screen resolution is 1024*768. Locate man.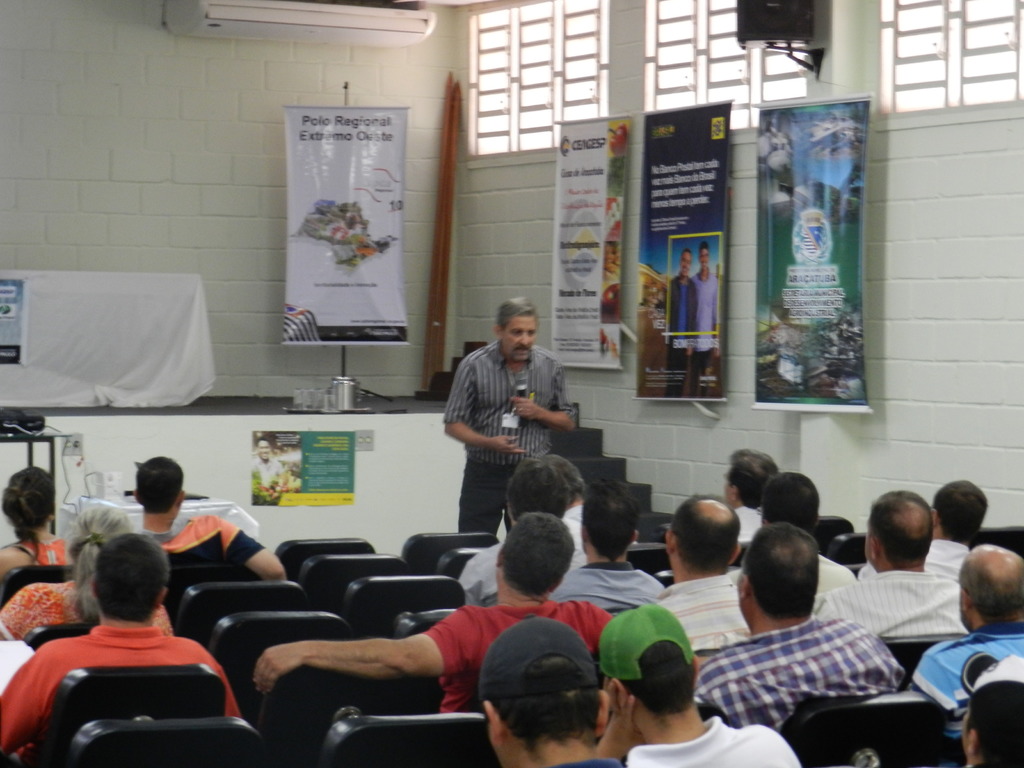
{"left": 715, "top": 445, "right": 784, "bottom": 551}.
